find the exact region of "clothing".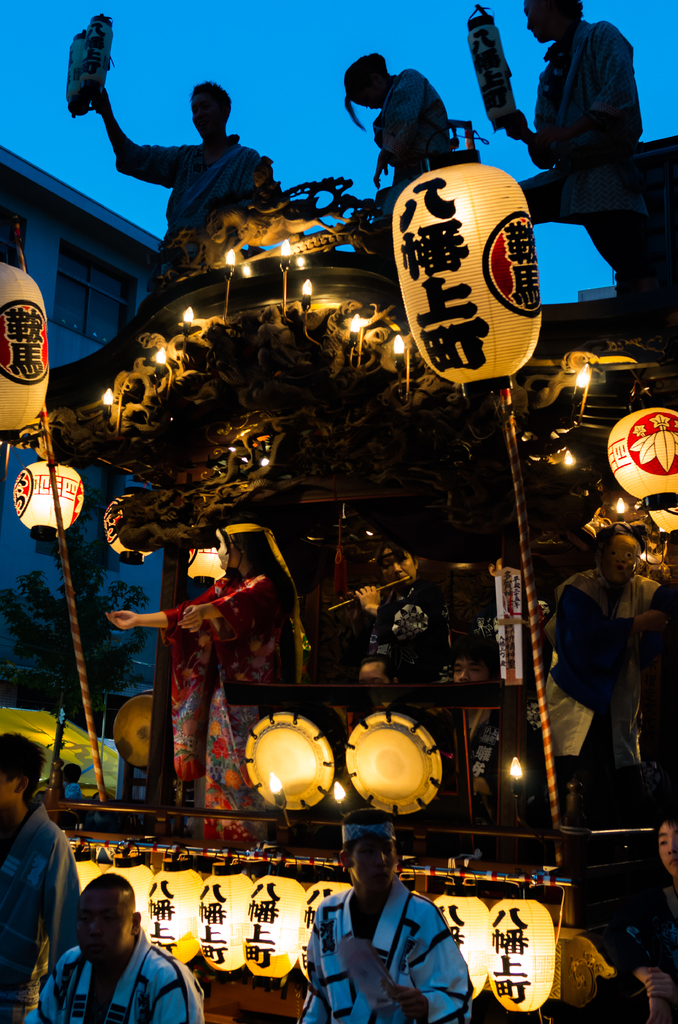
Exact region: 555 525 659 807.
